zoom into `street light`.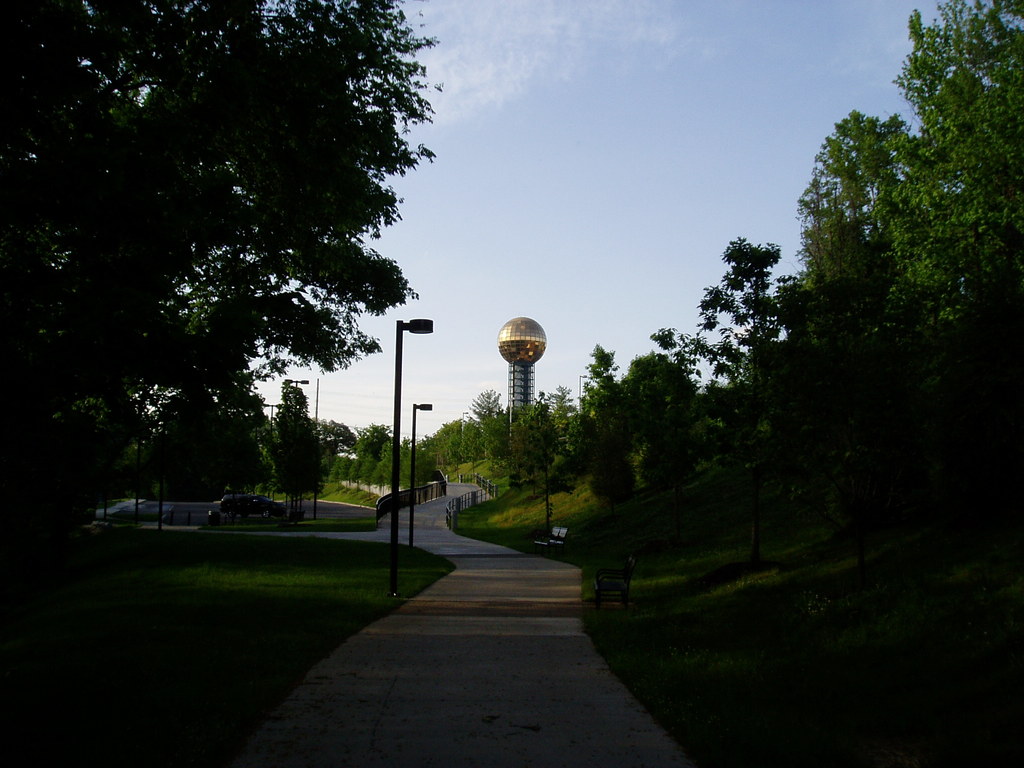
Zoom target: select_region(383, 321, 433, 604).
